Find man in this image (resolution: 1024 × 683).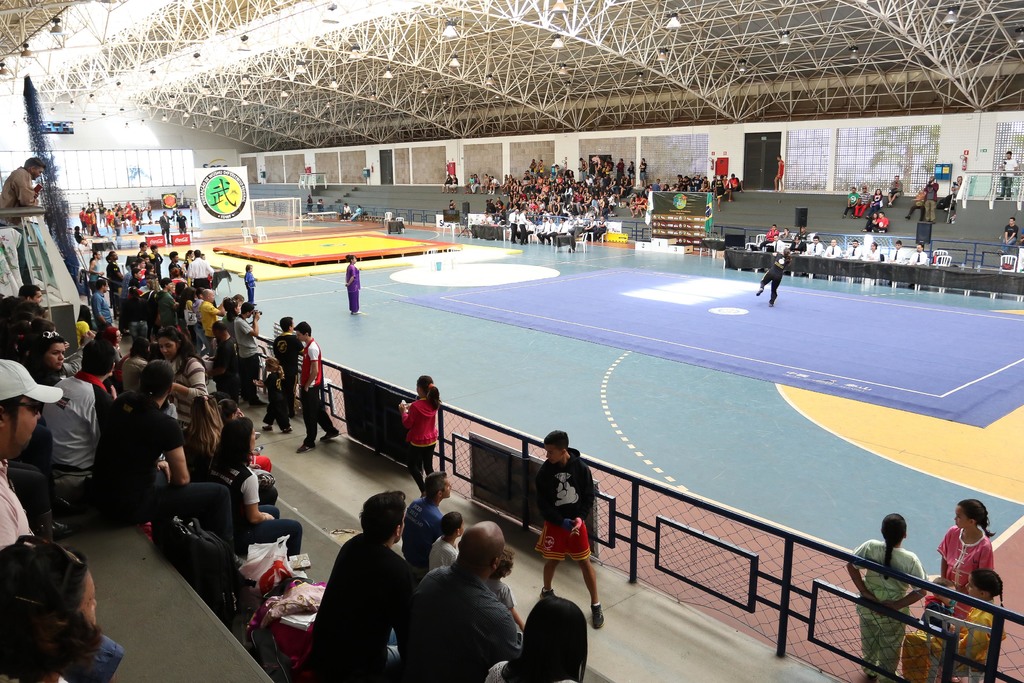
581 159 588 179.
